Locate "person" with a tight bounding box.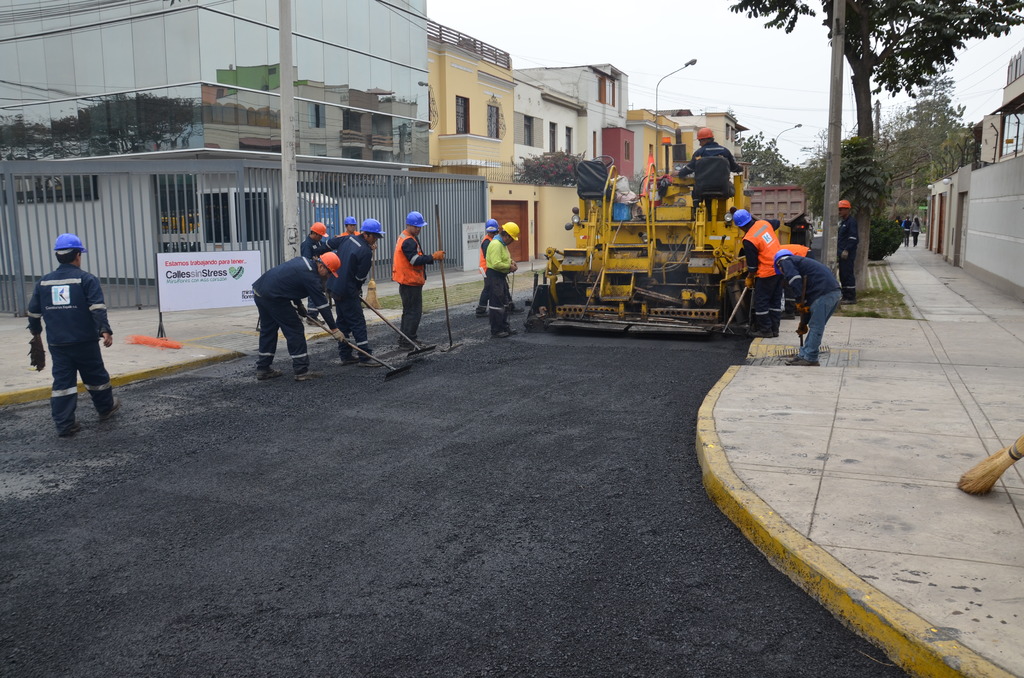
(x1=893, y1=214, x2=903, y2=231).
